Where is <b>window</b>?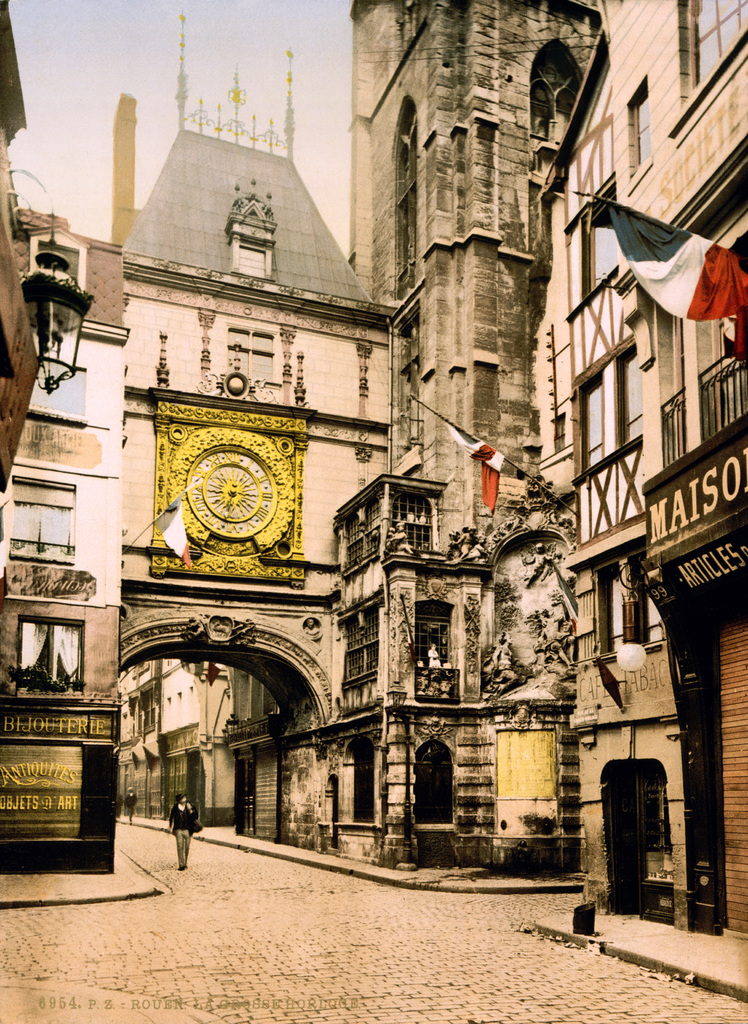
(left=11, top=606, right=81, bottom=704).
